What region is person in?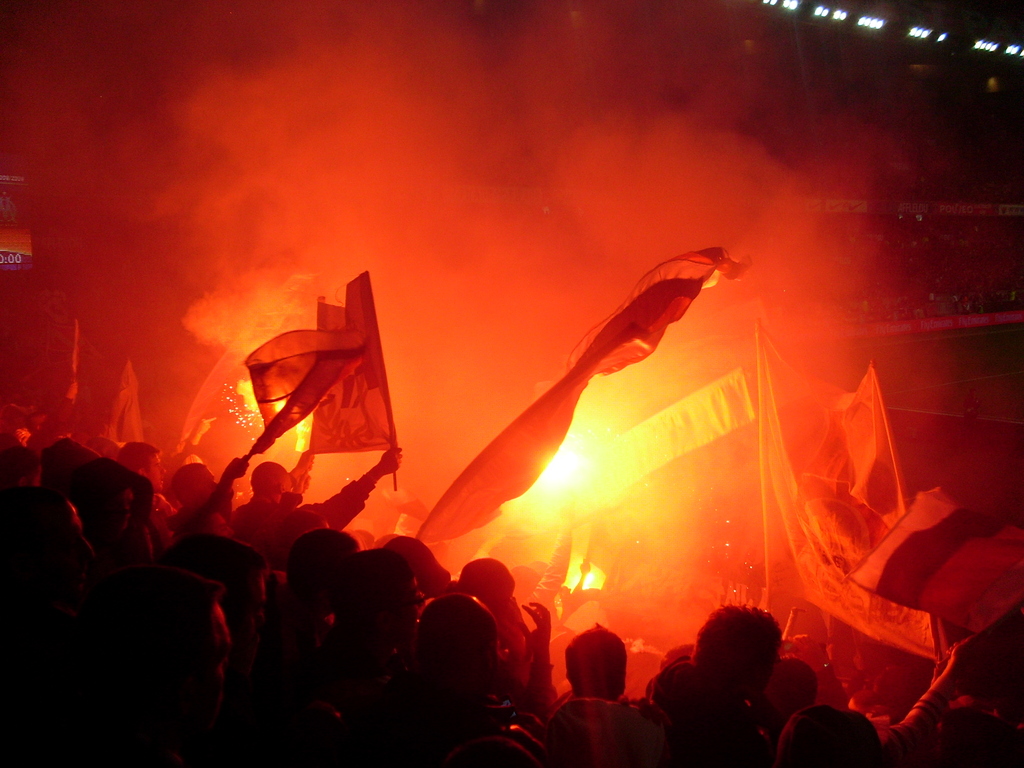
box(180, 408, 290, 478).
